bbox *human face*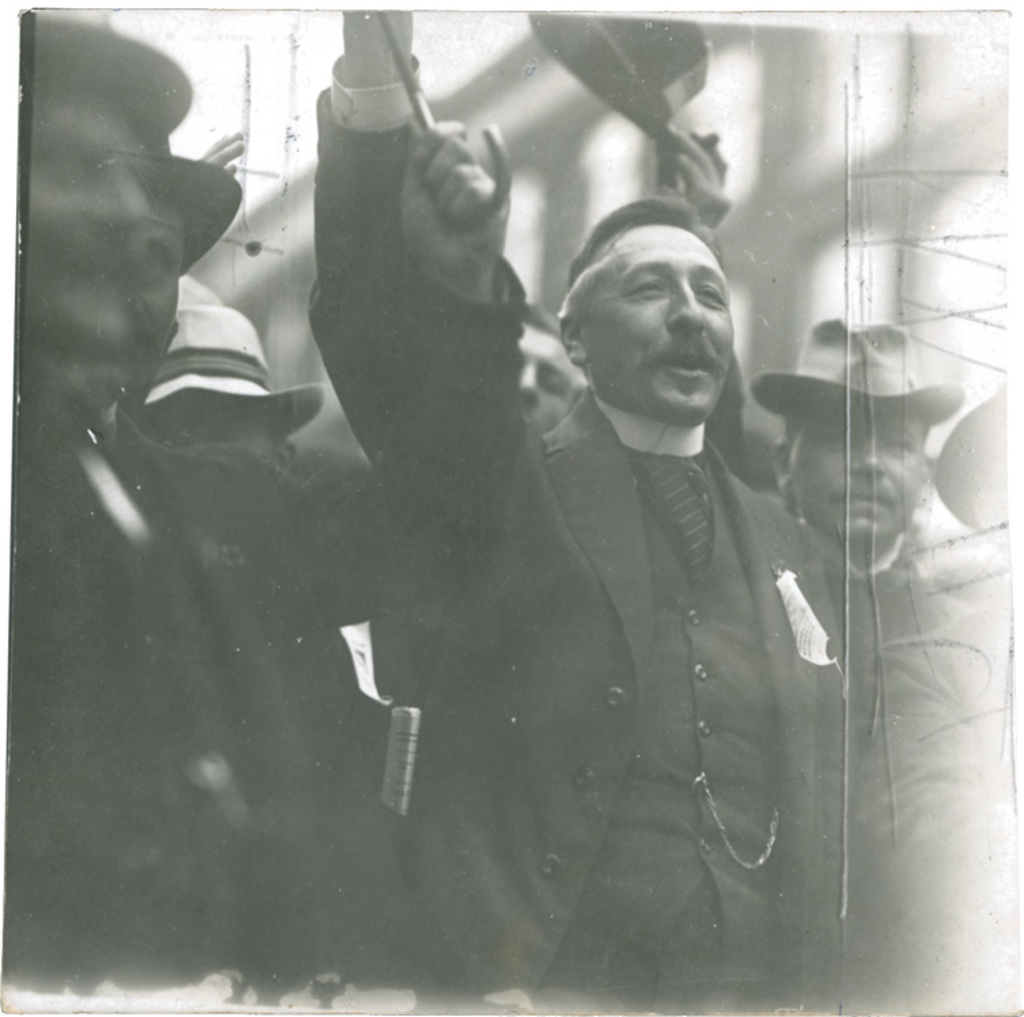
detection(583, 223, 736, 422)
